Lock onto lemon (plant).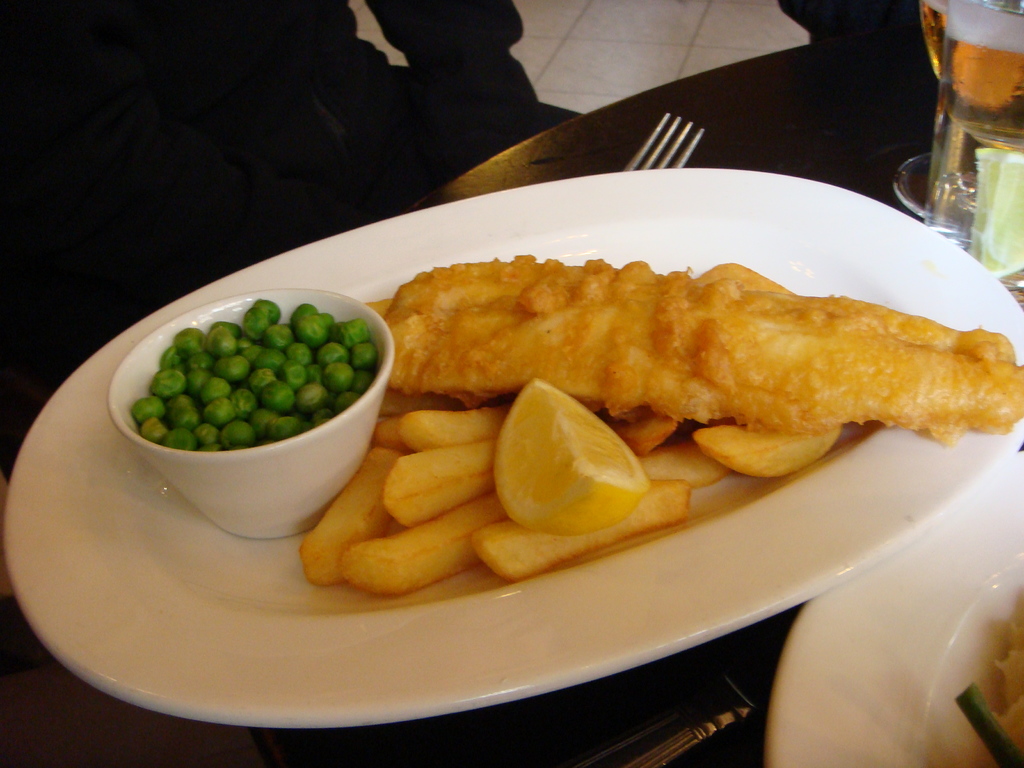
Locked: crop(492, 376, 652, 535).
